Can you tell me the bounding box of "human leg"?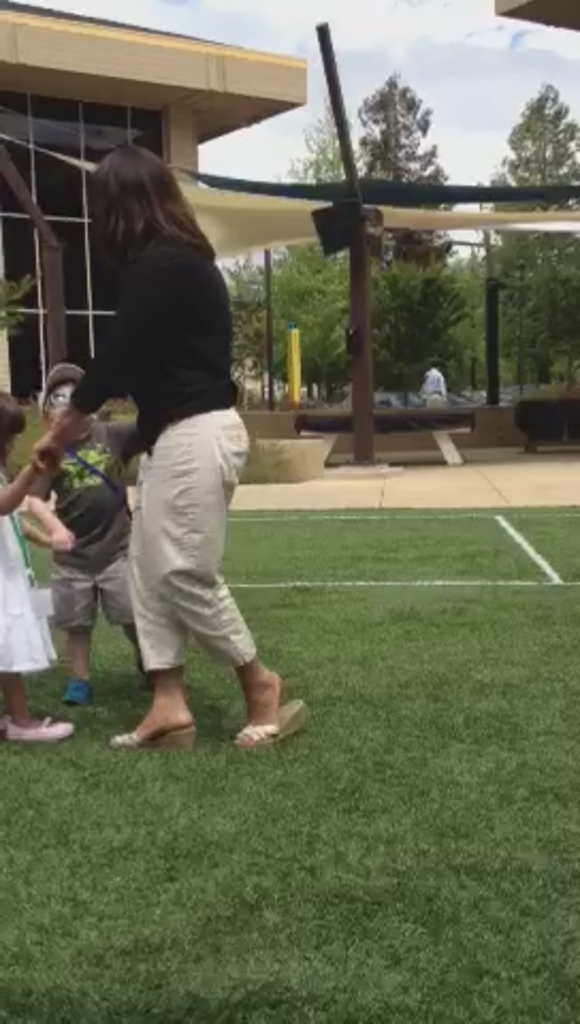
<box>100,529,151,681</box>.
